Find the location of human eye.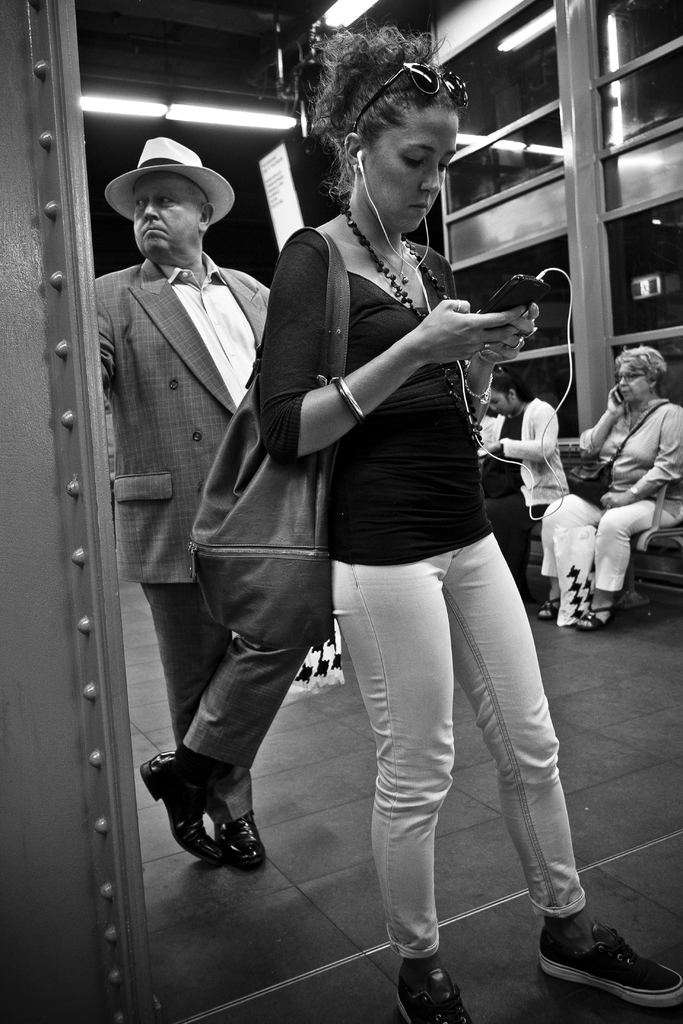
Location: bbox(440, 159, 452, 176).
